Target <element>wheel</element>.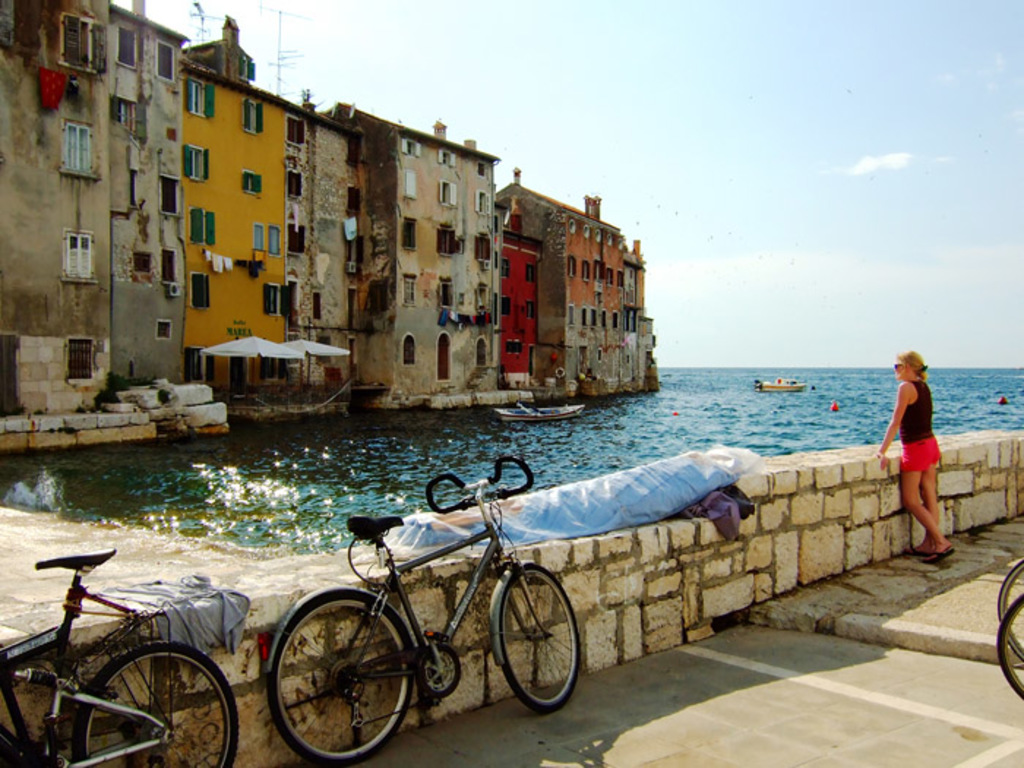
Target region: Rect(496, 587, 568, 718).
